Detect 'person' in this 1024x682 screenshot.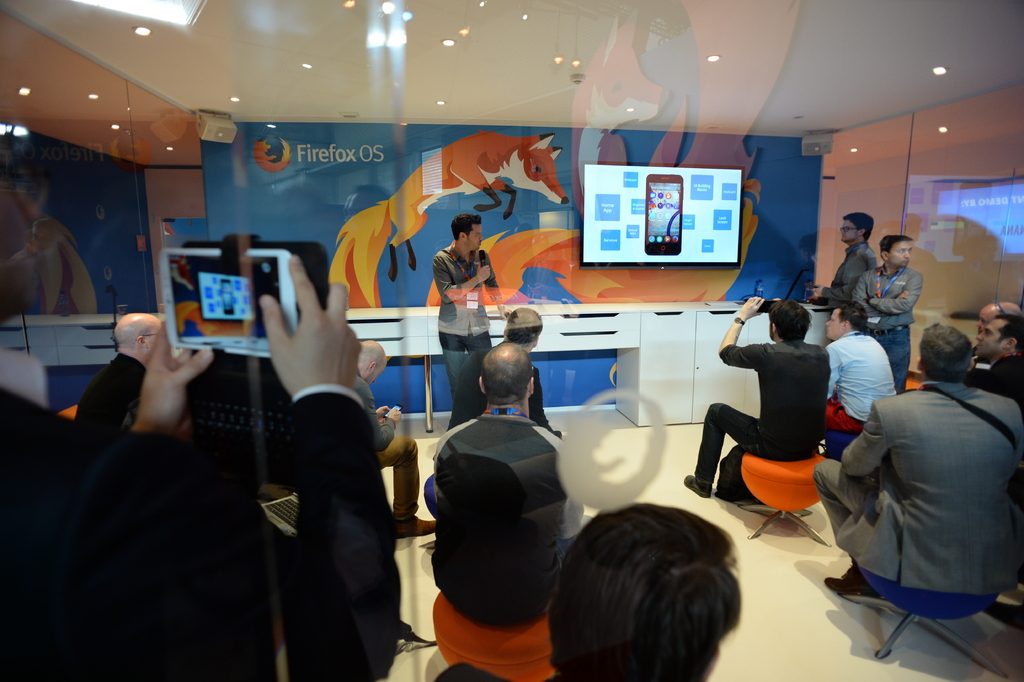
Detection: (438, 215, 508, 426).
